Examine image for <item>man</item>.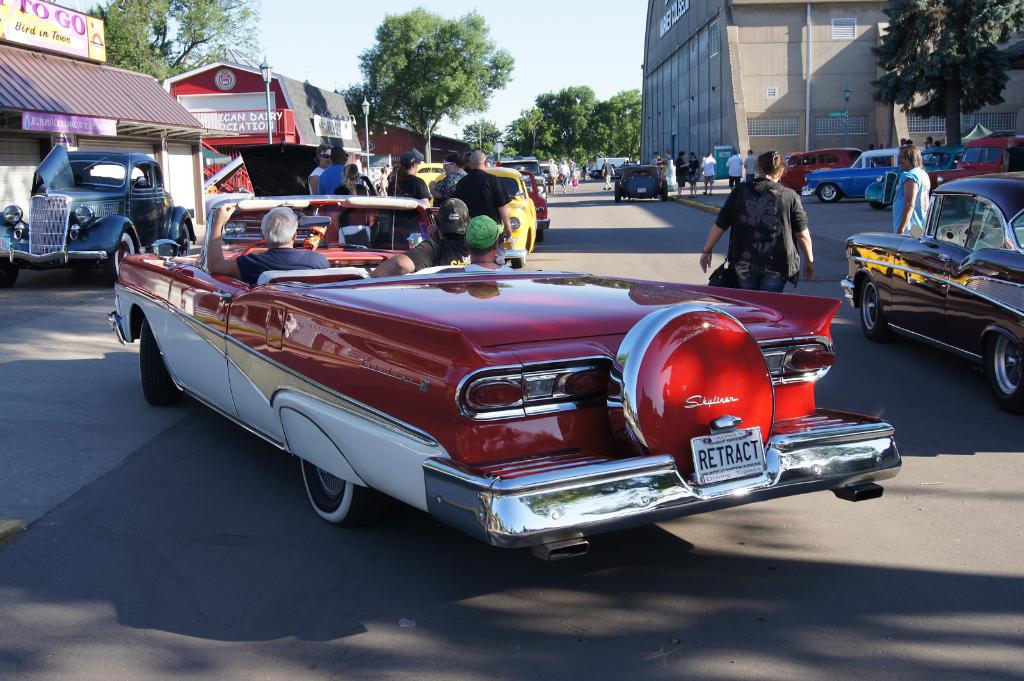
Examination result: [310, 140, 333, 204].
